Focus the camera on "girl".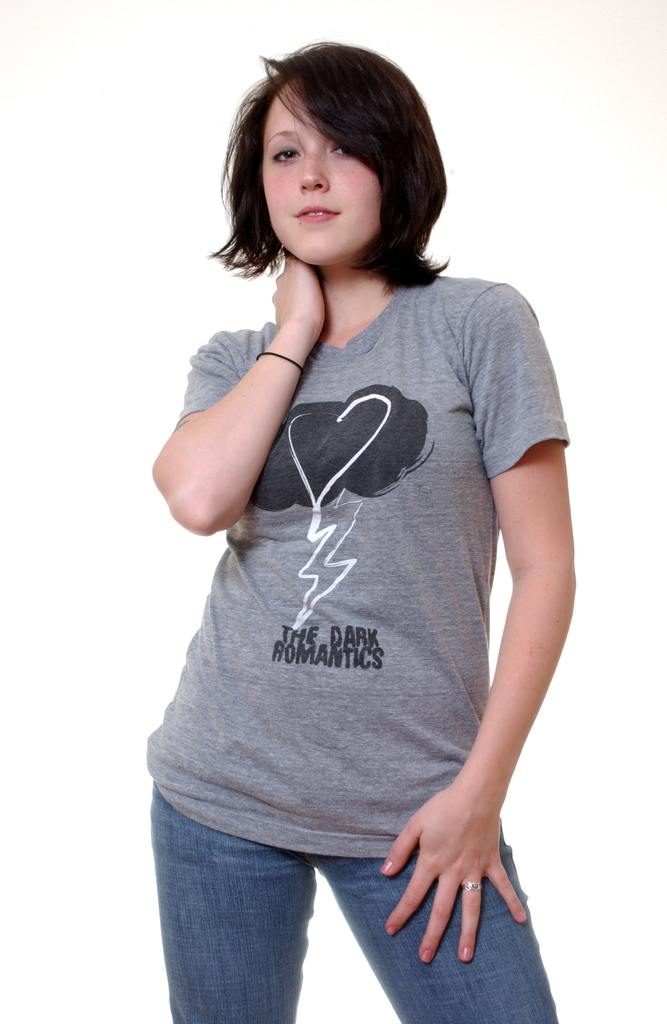
Focus region: bbox=(145, 37, 576, 1023).
